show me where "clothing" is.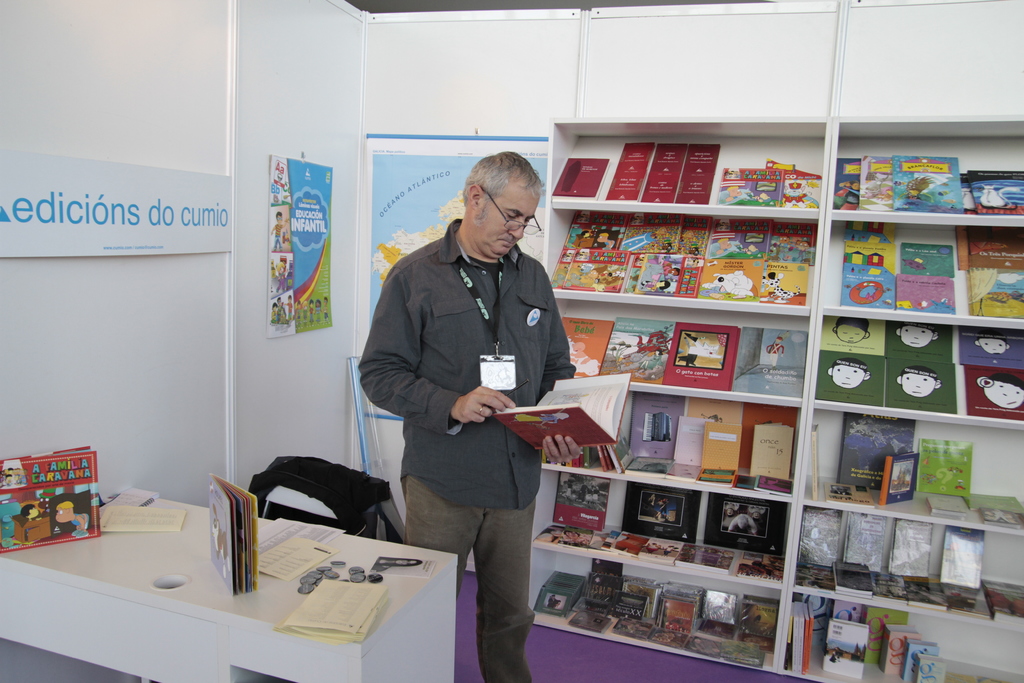
"clothing" is at [x1=358, y1=213, x2=579, y2=679].
